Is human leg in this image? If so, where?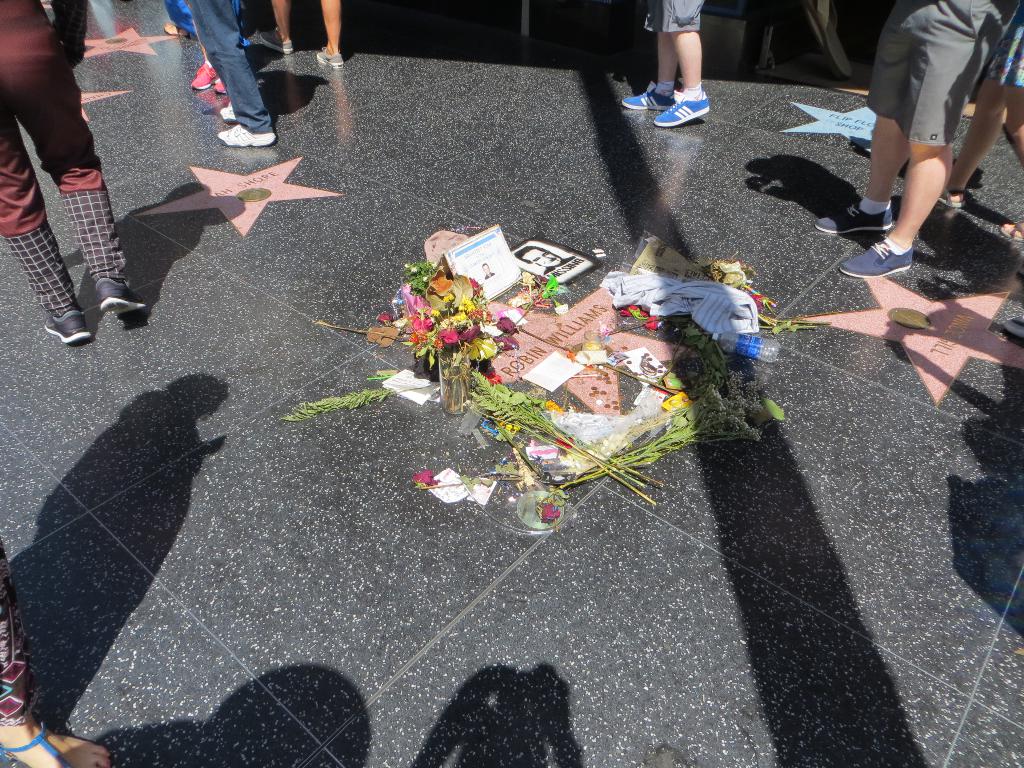
Yes, at detection(319, 1, 342, 65).
